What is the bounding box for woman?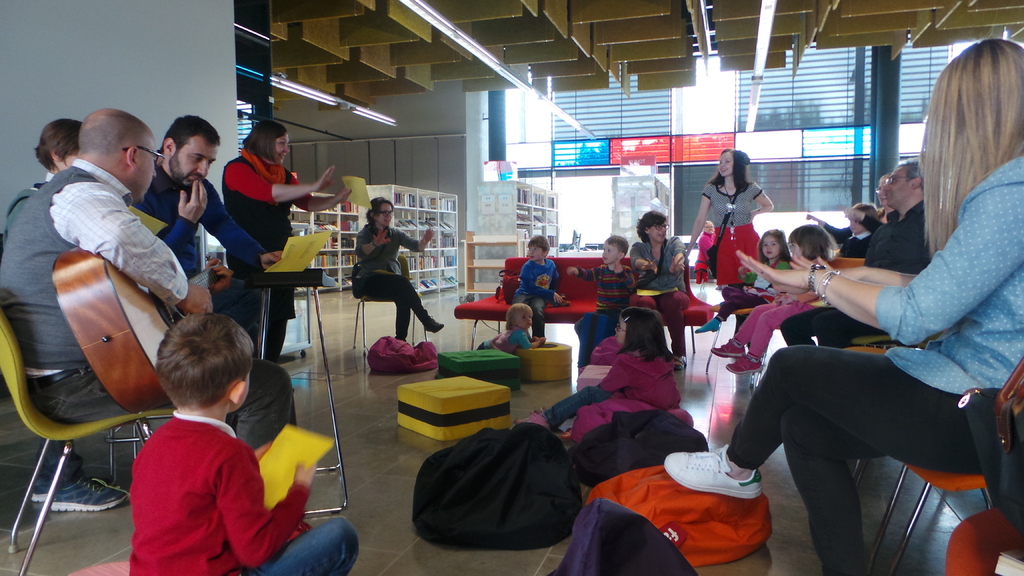
detection(630, 211, 687, 371).
